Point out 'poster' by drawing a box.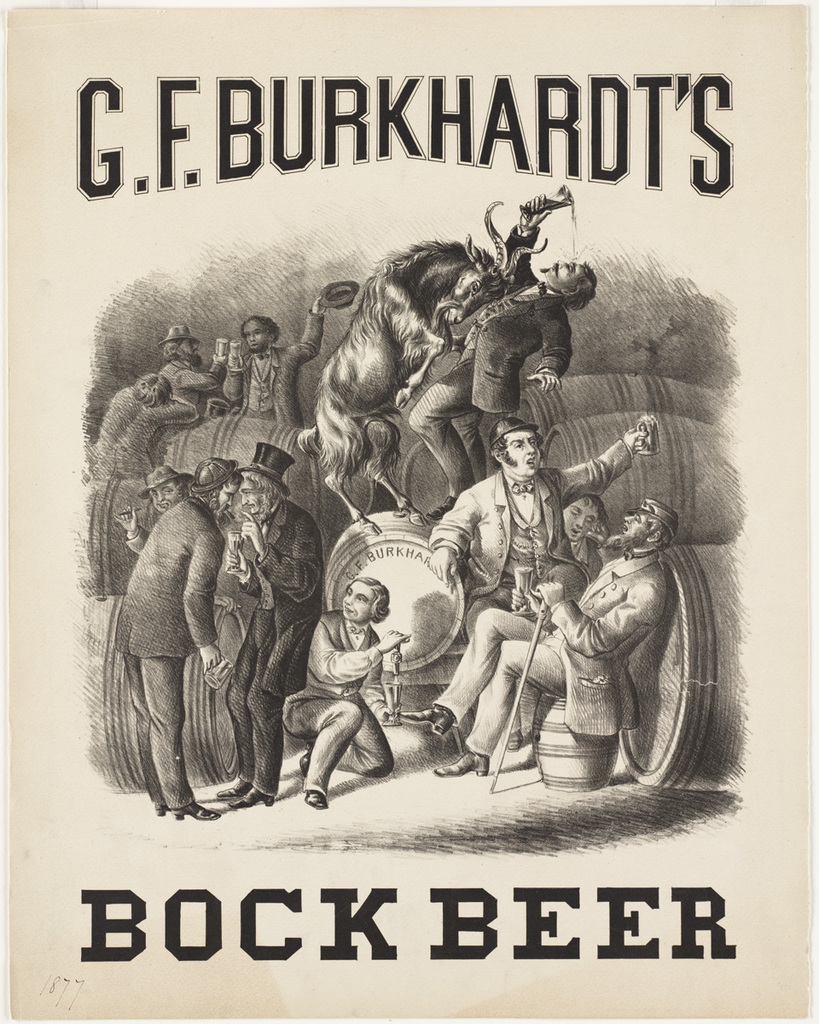
x1=0, y1=8, x2=818, y2=1023.
